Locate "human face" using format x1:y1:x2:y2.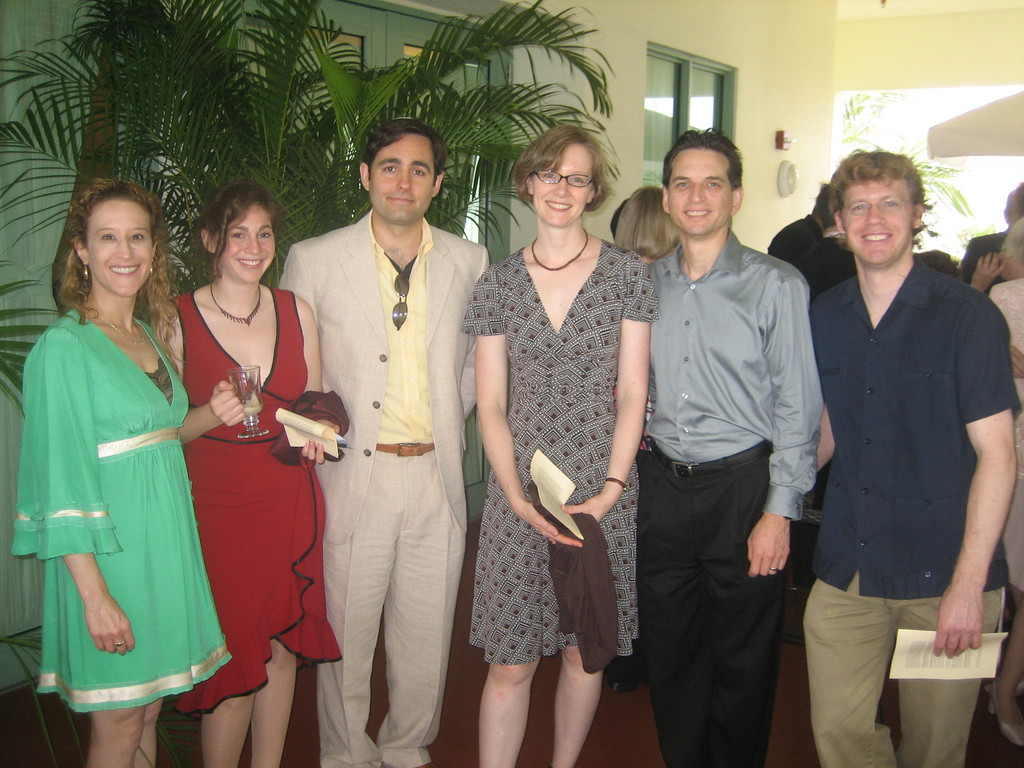
83:198:156:301.
